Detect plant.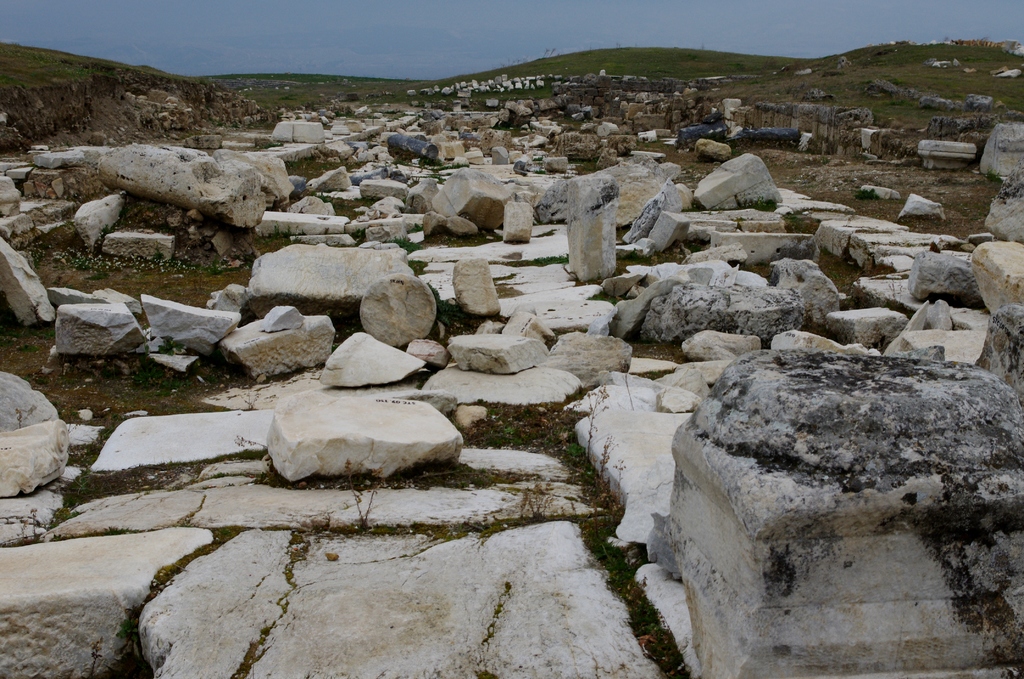
Detected at bbox(136, 358, 172, 389).
